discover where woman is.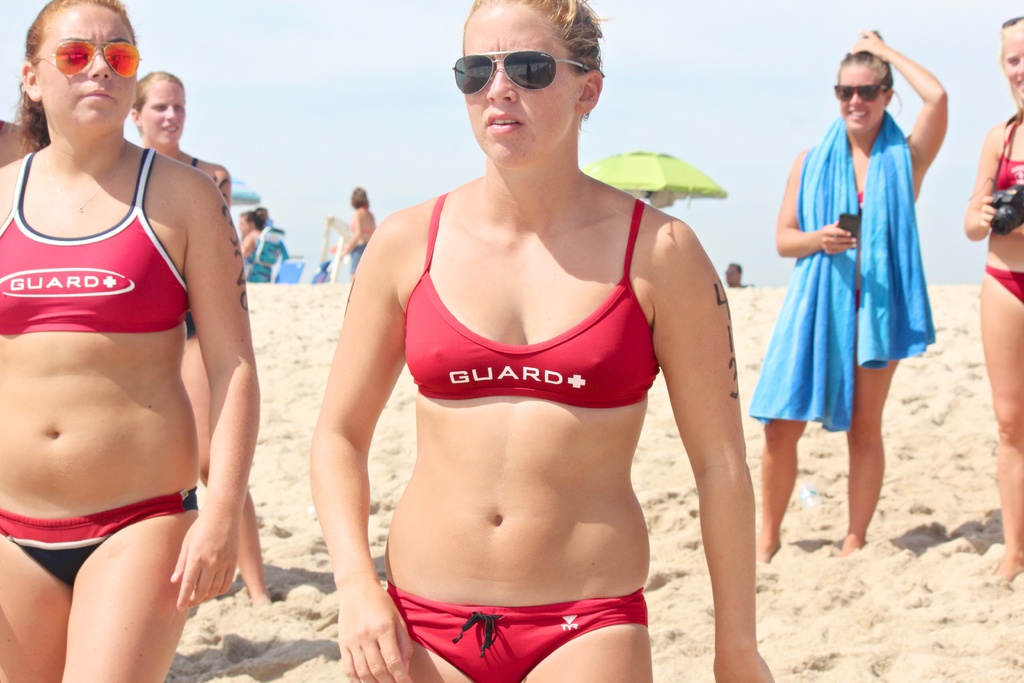
Discovered at {"left": 0, "top": 0, "right": 262, "bottom": 682}.
